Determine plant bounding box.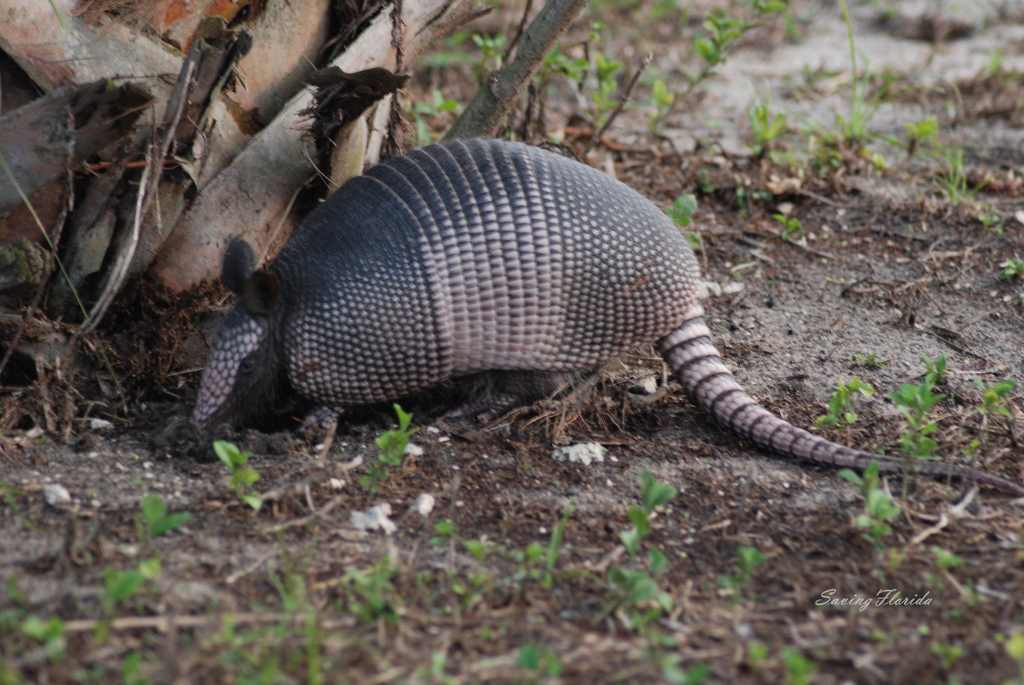
Determined: x1=825 y1=69 x2=910 y2=143.
